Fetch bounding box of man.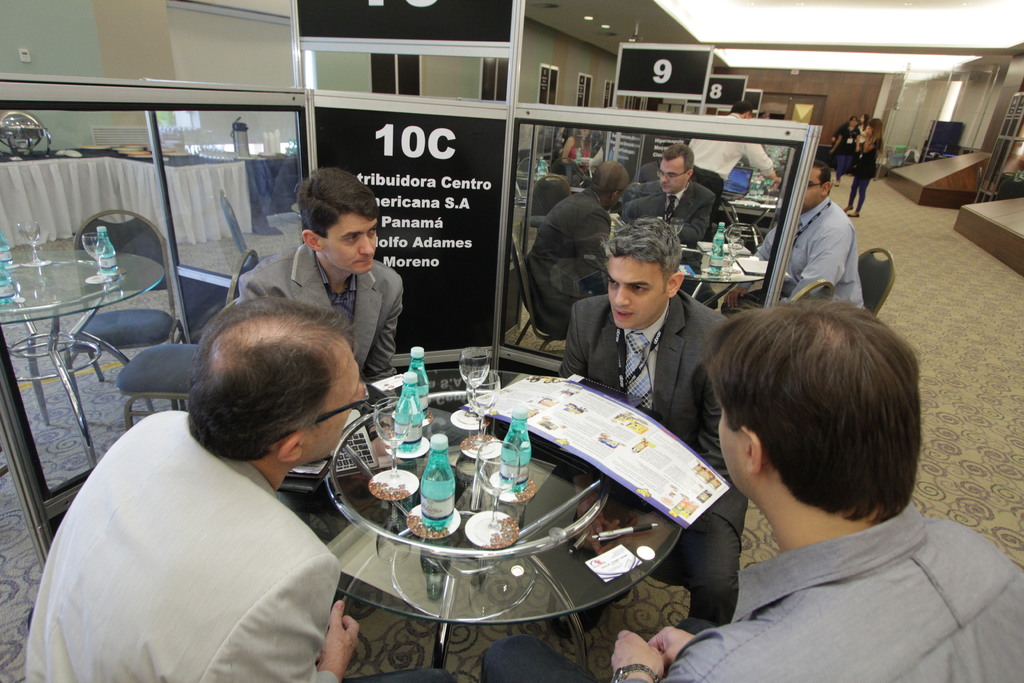
Bbox: (left=682, top=94, right=786, bottom=195).
